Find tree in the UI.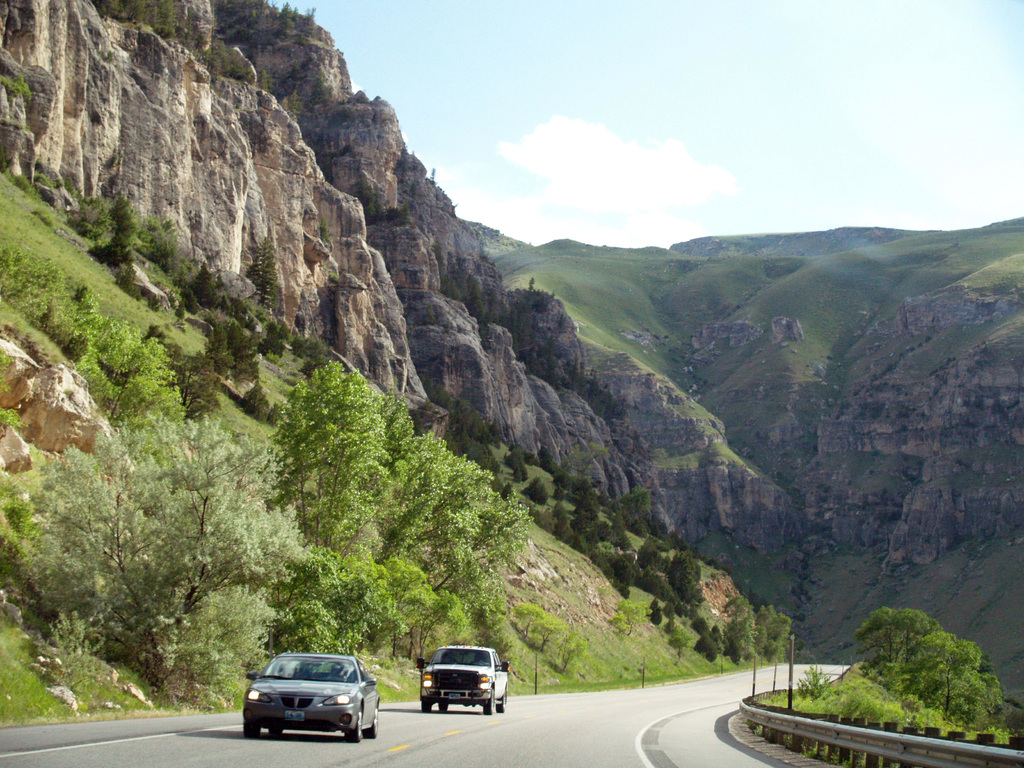
UI element at <box>513,602,543,636</box>.
